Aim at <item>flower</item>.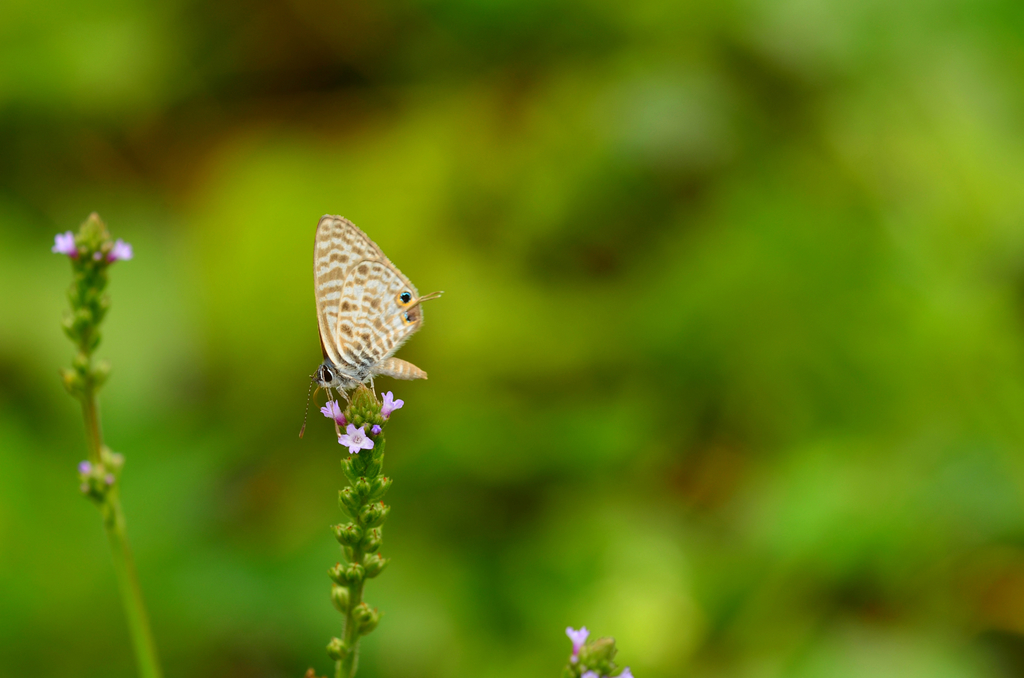
Aimed at Rect(321, 399, 344, 420).
